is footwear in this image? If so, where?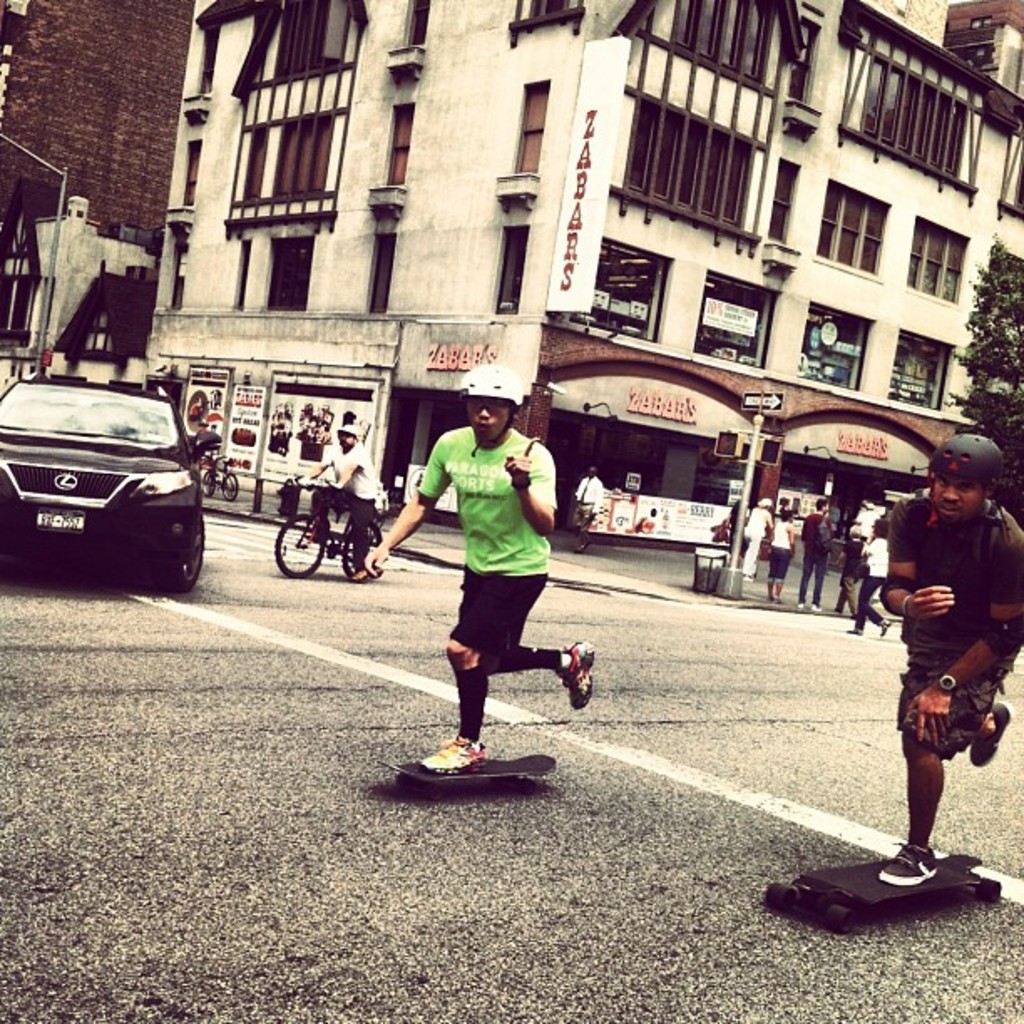
Yes, at 965/694/1011/770.
